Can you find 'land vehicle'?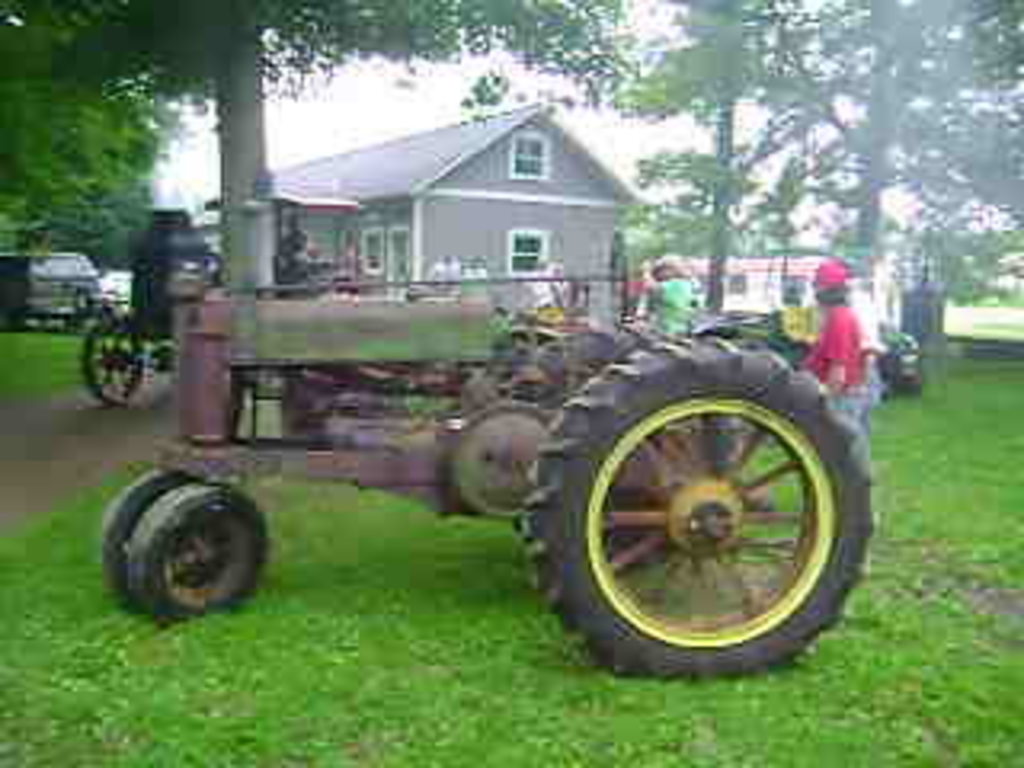
Yes, bounding box: [26,243,102,330].
